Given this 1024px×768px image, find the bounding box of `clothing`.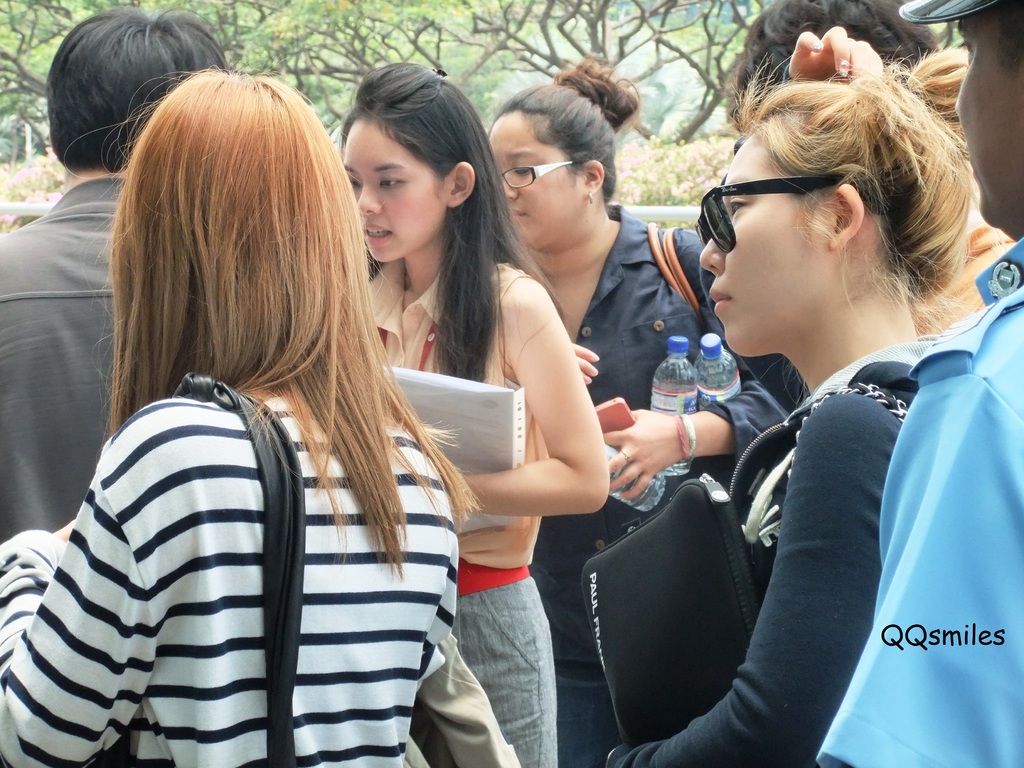
crop(531, 202, 810, 767).
